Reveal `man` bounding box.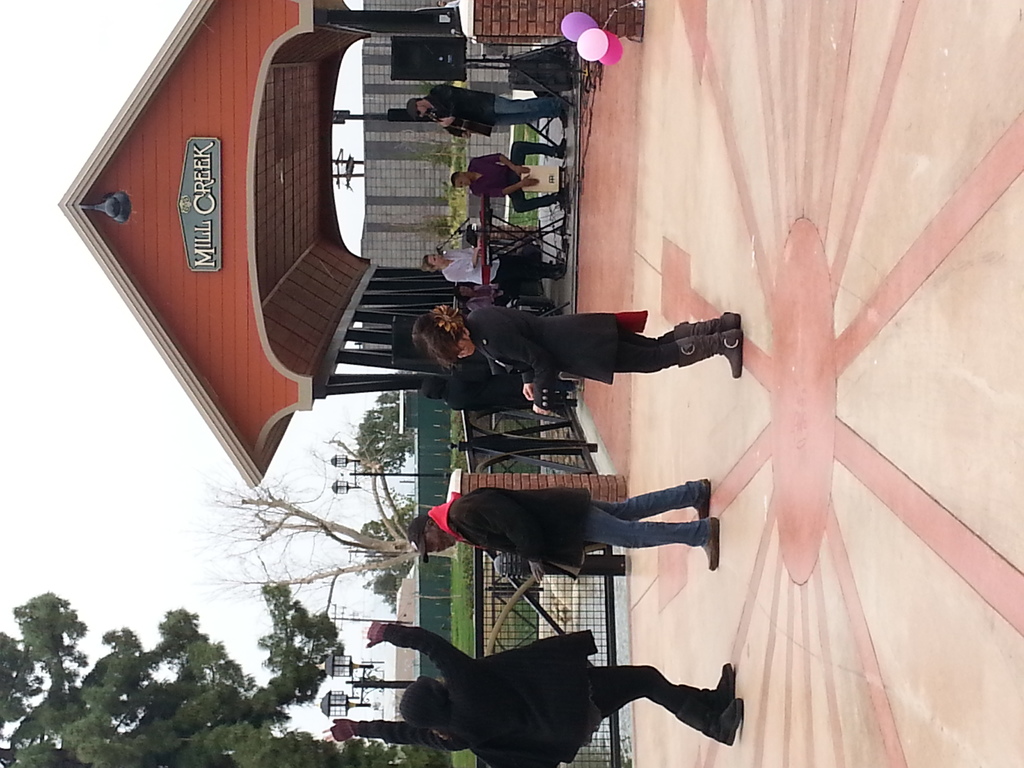
Revealed: crop(406, 83, 570, 135).
